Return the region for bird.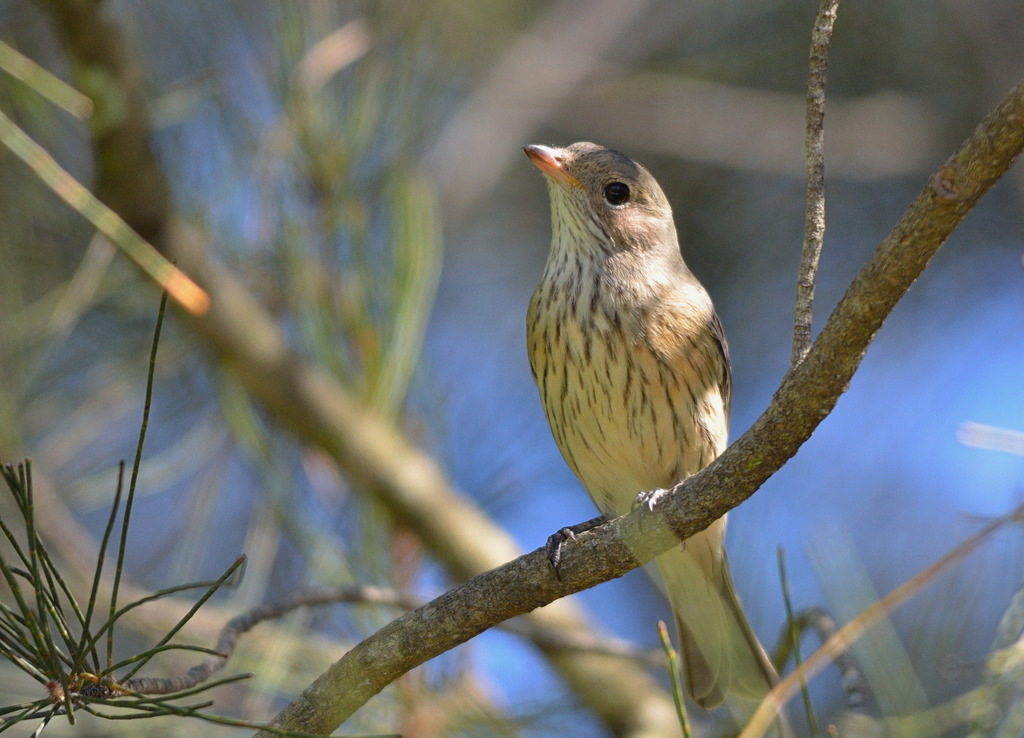
x1=511, y1=141, x2=760, y2=640.
